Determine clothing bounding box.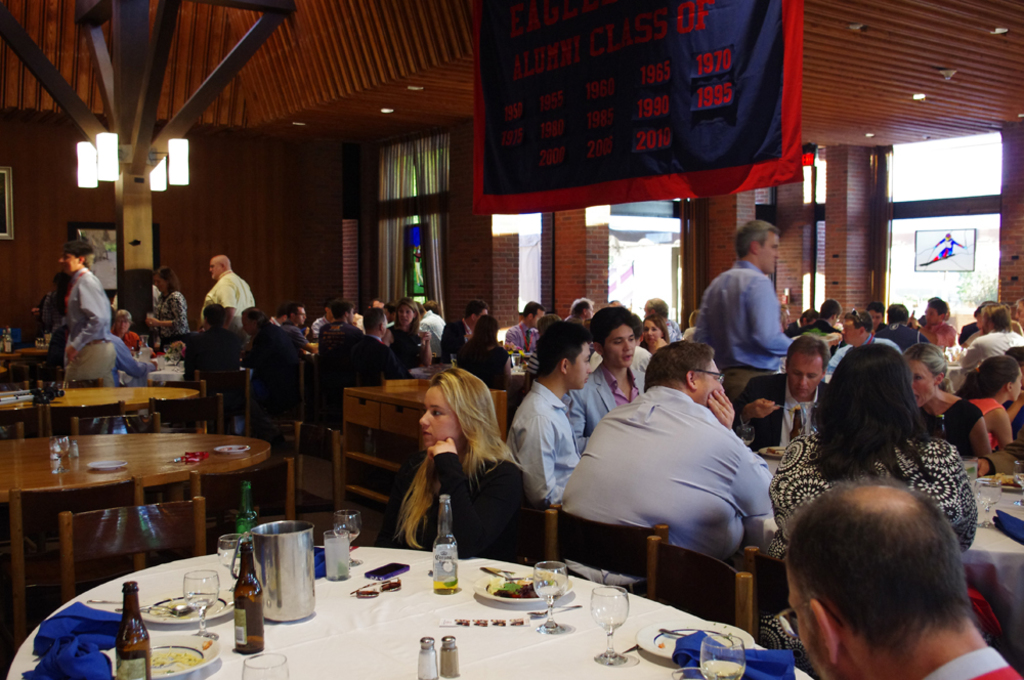
Determined: rect(60, 269, 119, 359).
